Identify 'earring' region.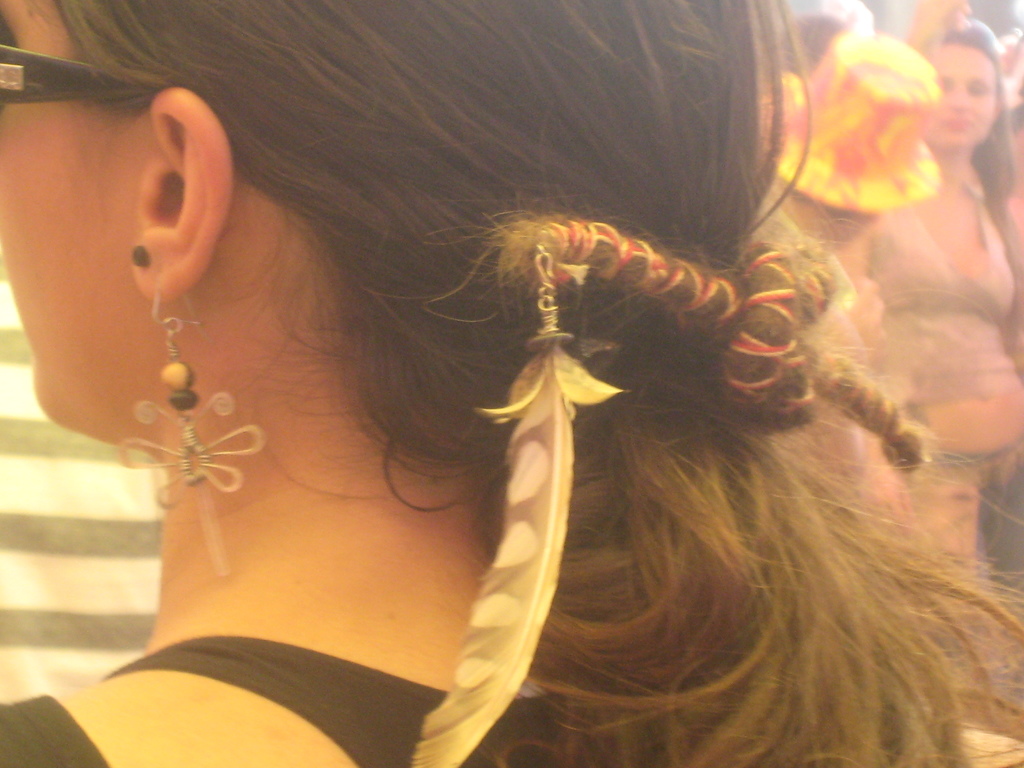
Region: (left=115, top=263, right=263, bottom=577).
